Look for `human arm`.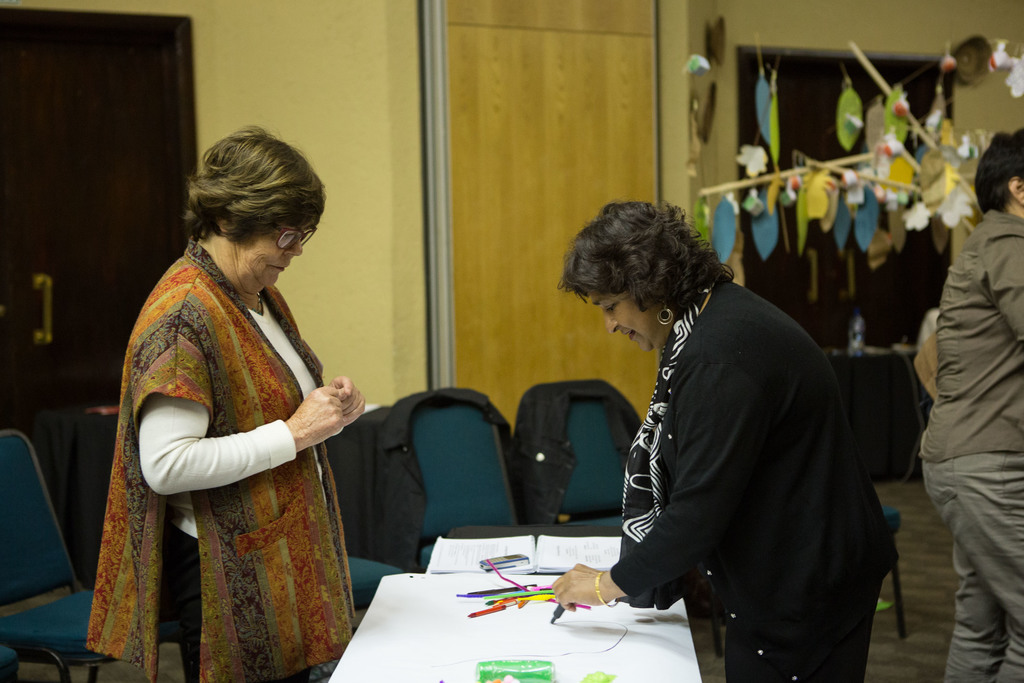
Found: 548/344/780/613.
